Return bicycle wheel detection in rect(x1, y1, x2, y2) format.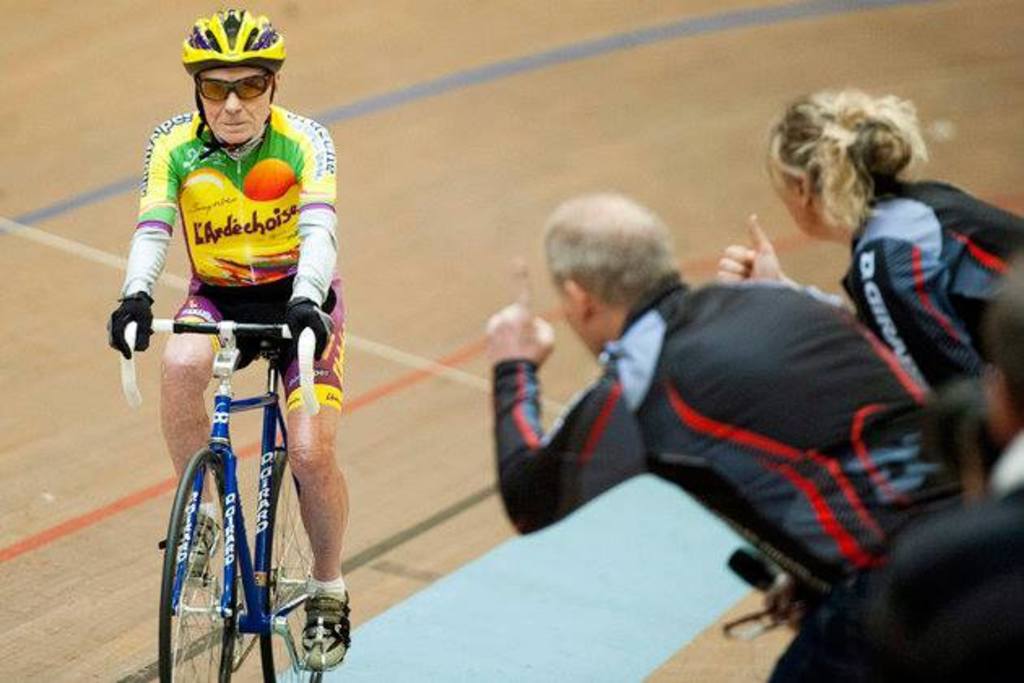
rect(146, 447, 236, 681).
